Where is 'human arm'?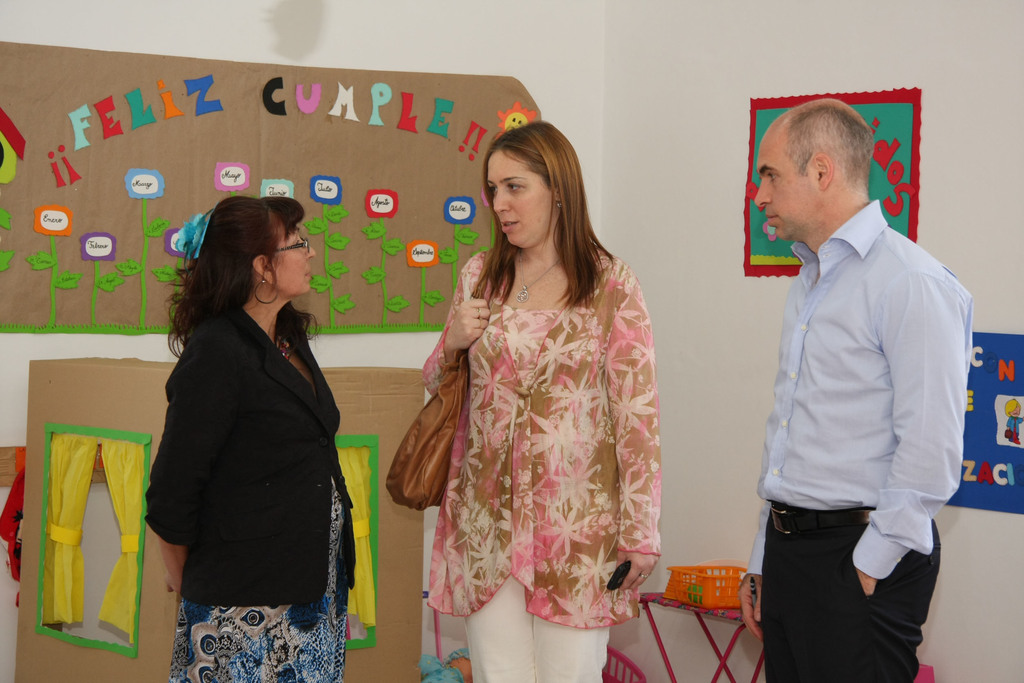
(848, 276, 972, 603).
